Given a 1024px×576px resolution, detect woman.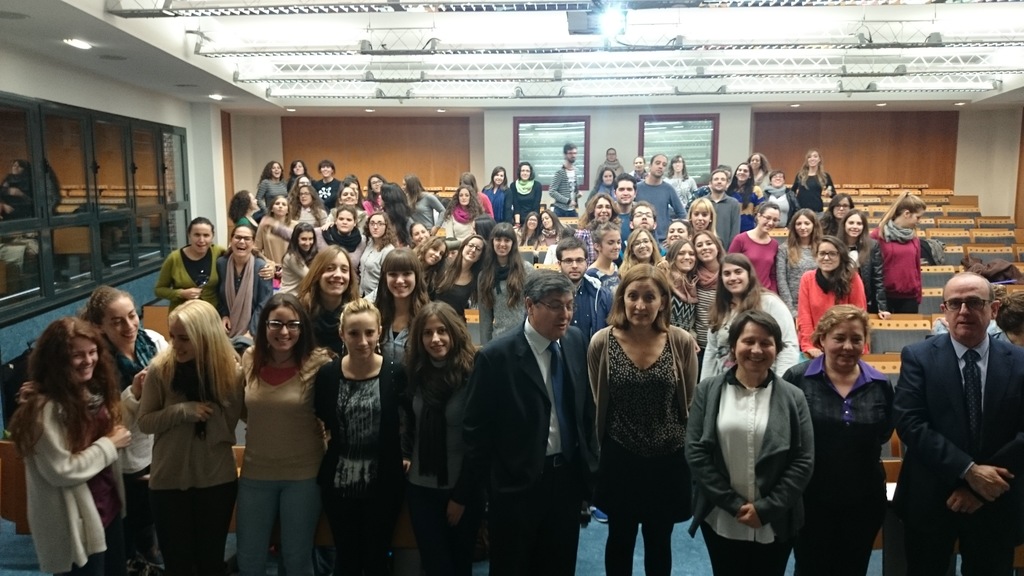
x1=687 y1=198 x2=720 y2=239.
